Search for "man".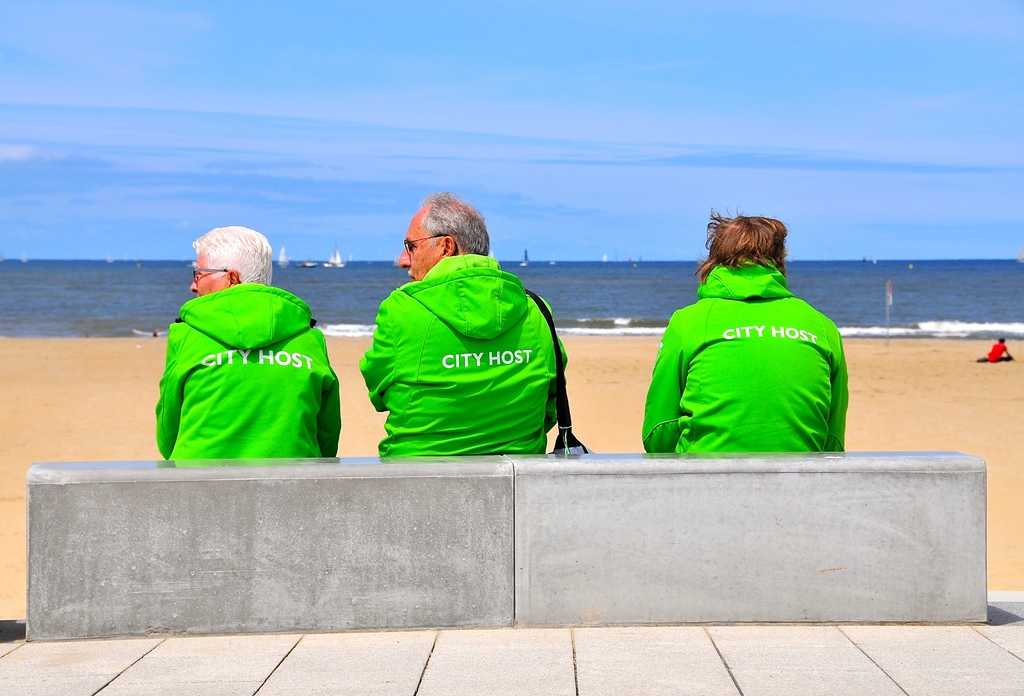
Found at box(150, 222, 339, 460).
